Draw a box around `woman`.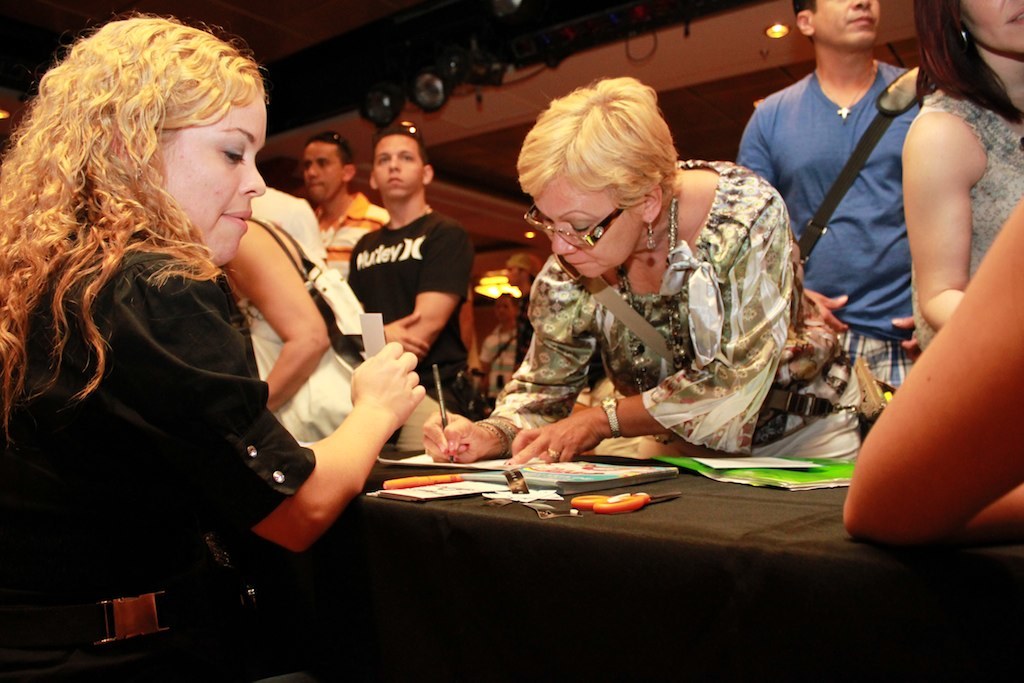
x1=900 y1=0 x2=1023 y2=353.
